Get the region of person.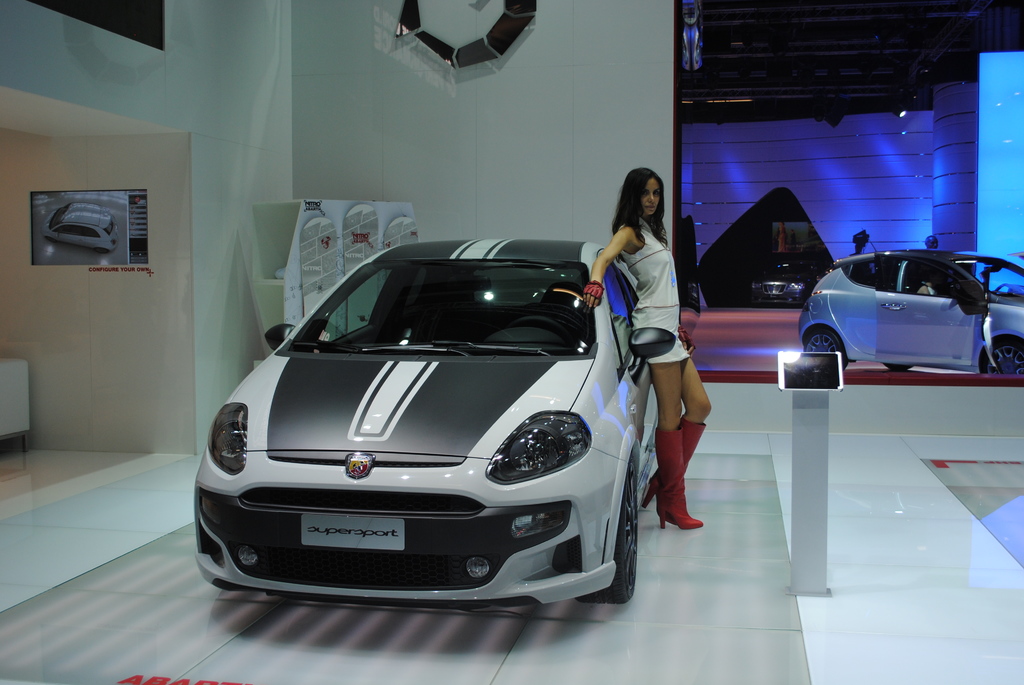
x1=600, y1=148, x2=705, y2=563.
